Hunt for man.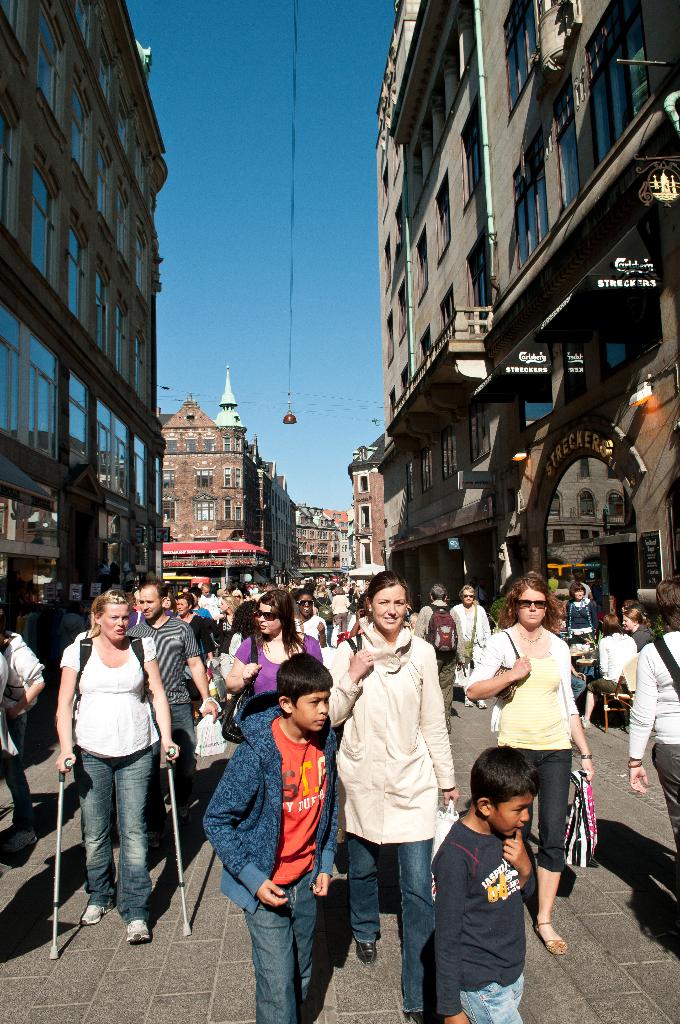
Hunted down at detection(134, 582, 222, 802).
